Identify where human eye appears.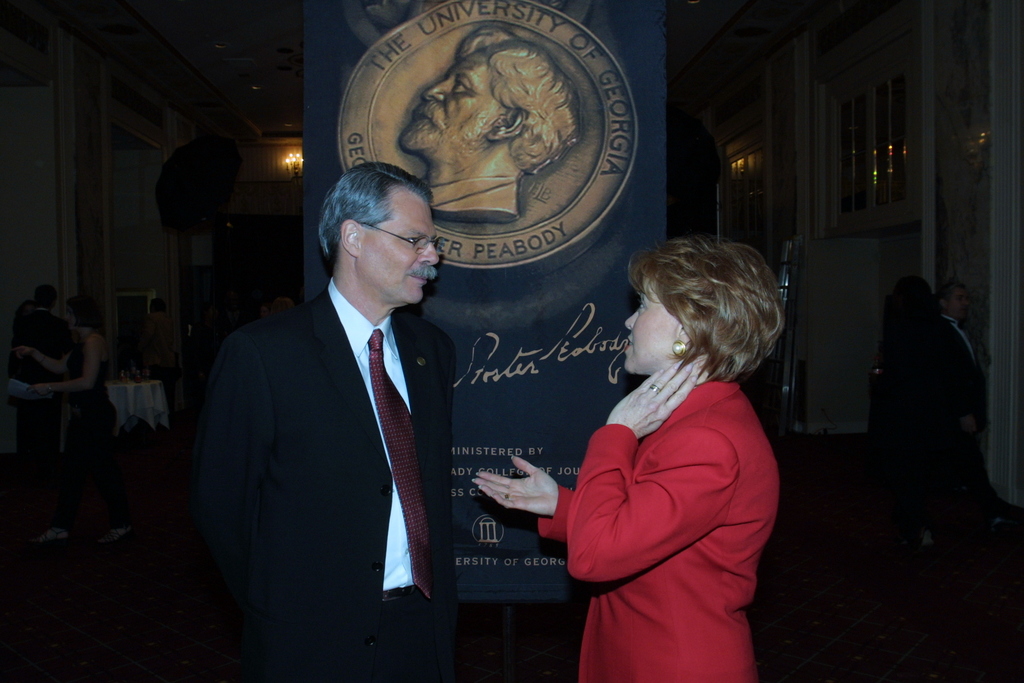
Appears at (636, 296, 649, 314).
